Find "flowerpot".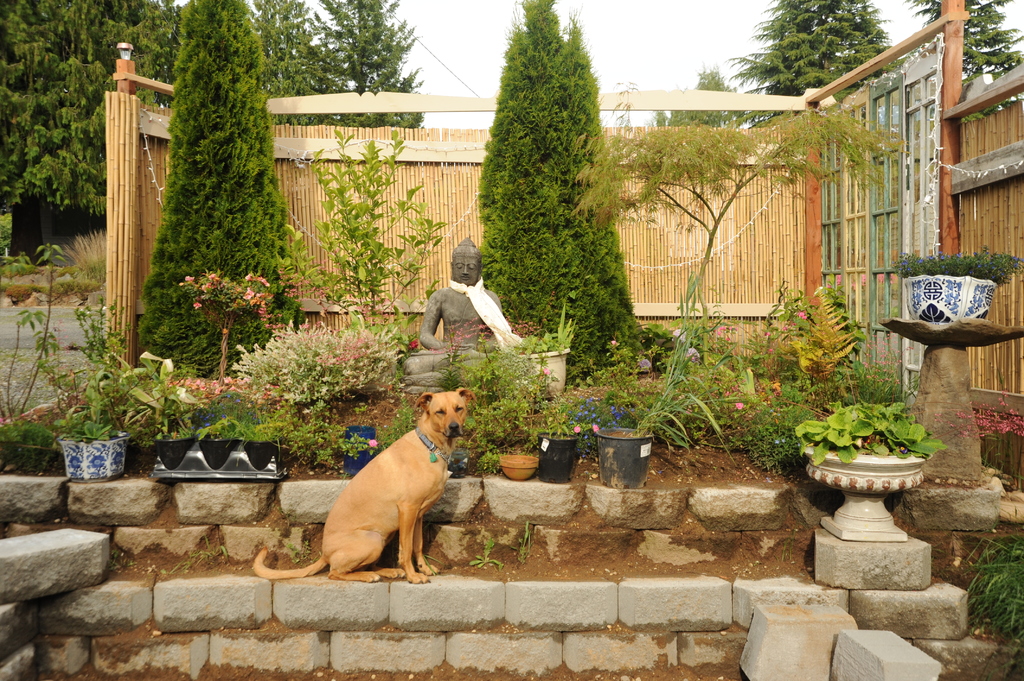
left=155, top=436, right=194, bottom=470.
